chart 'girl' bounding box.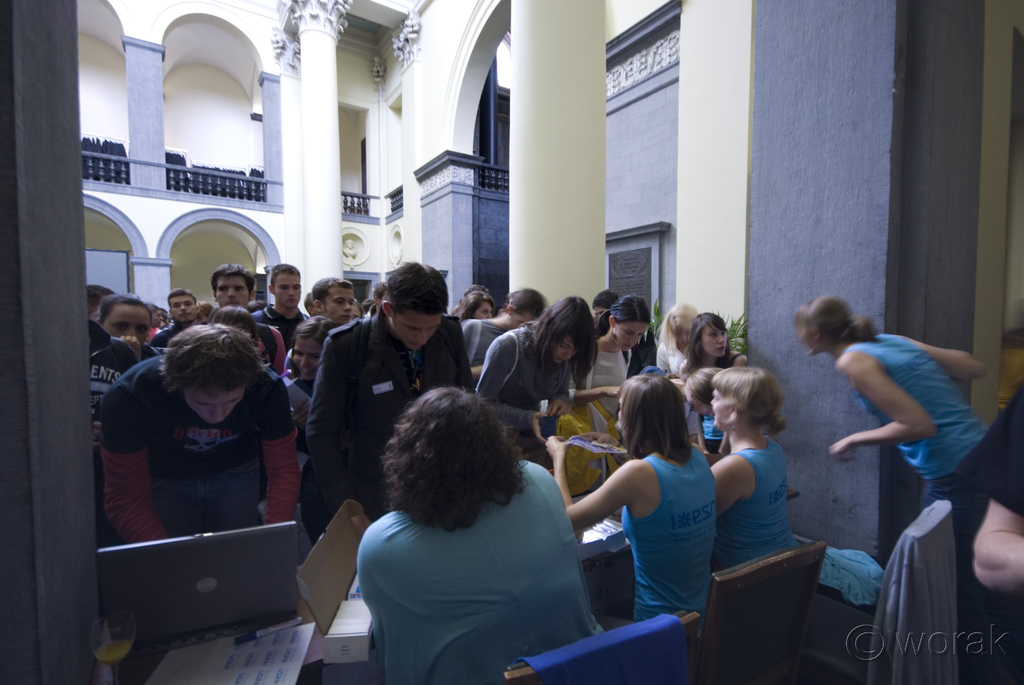
Charted: left=547, top=376, right=716, bottom=631.
